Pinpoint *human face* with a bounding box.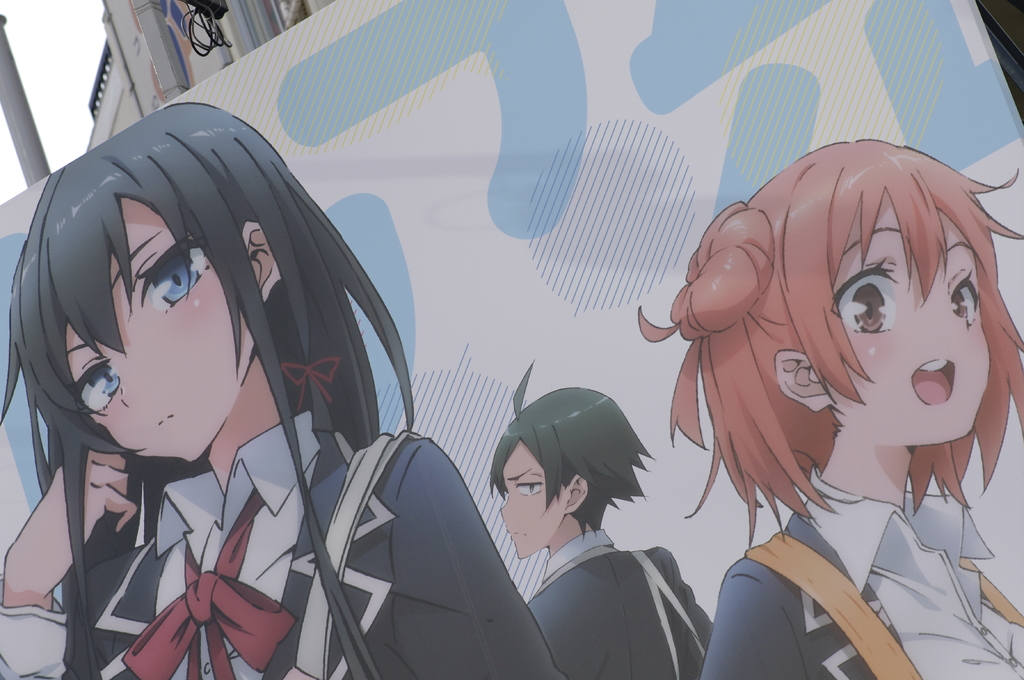
crop(824, 200, 993, 447).
